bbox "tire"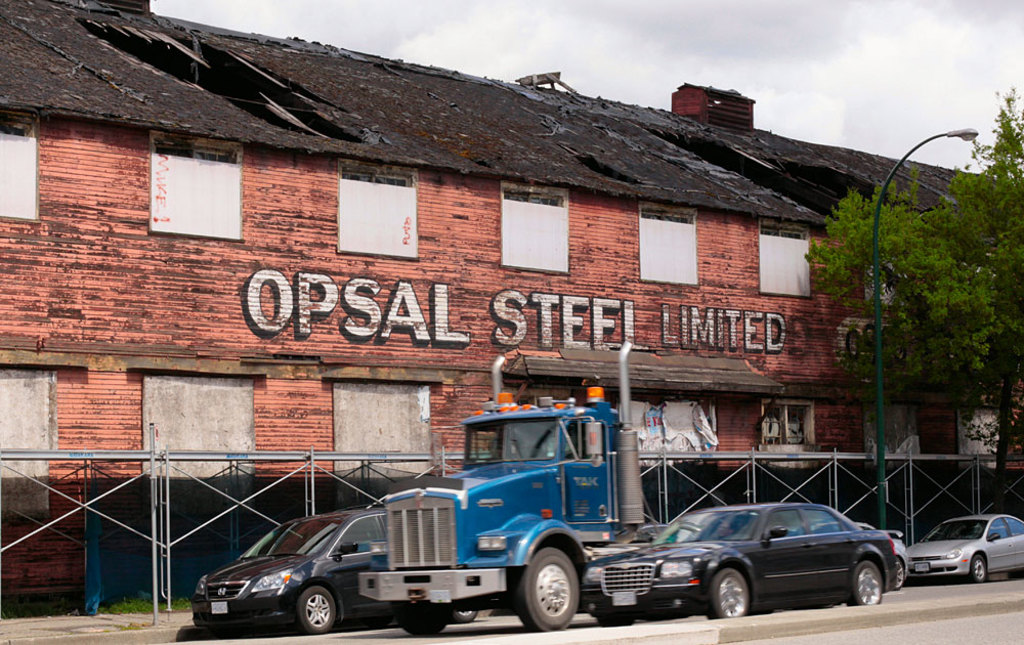
rect(709, 567, 753, 618)
